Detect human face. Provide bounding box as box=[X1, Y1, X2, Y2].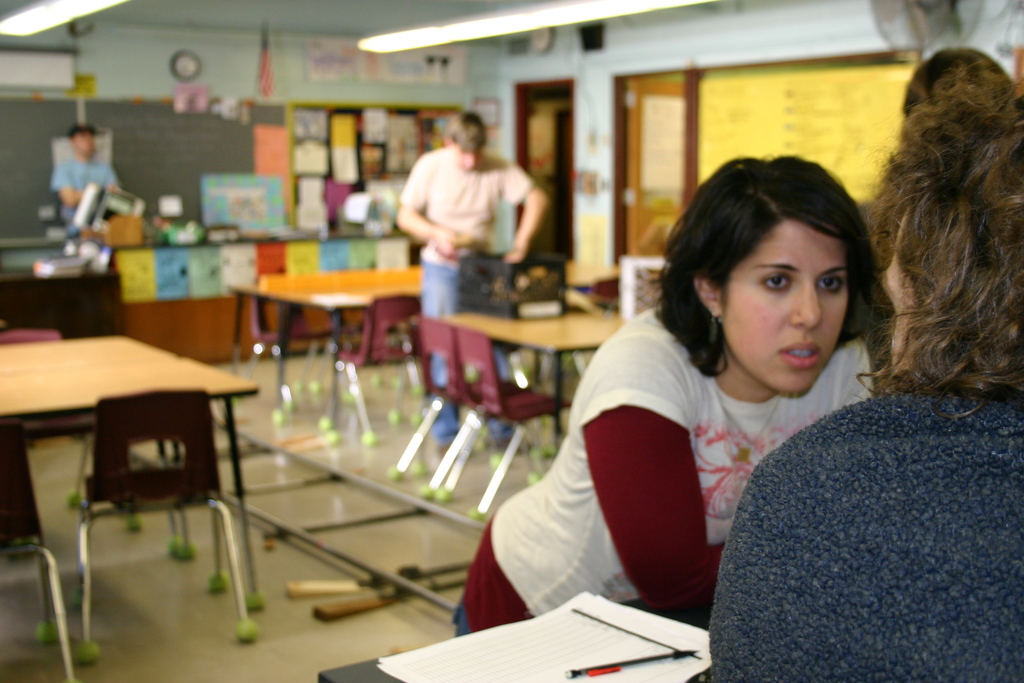
box=[723, 220, 847, 394].
